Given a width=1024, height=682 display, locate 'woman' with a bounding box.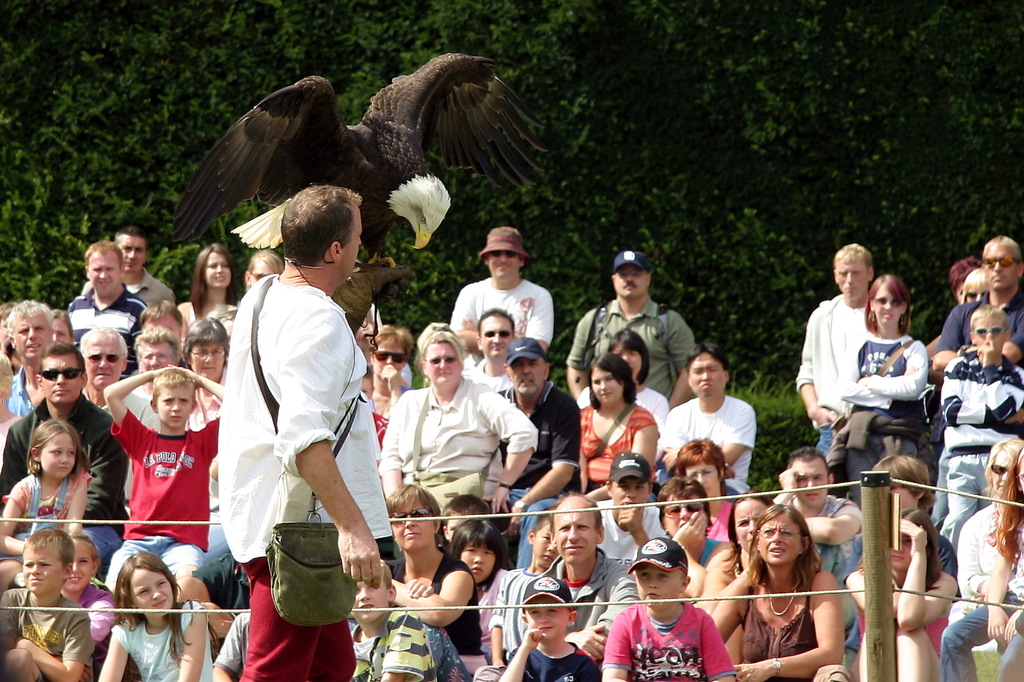
Located: [838,507,956,681].
